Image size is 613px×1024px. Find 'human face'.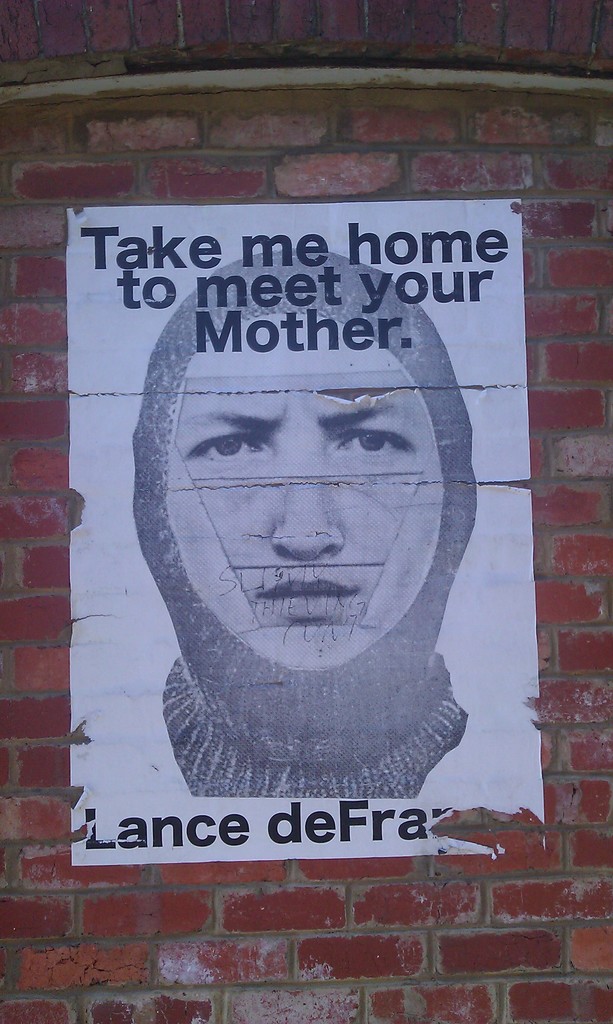
BBox(158, 309, 445, 671).
